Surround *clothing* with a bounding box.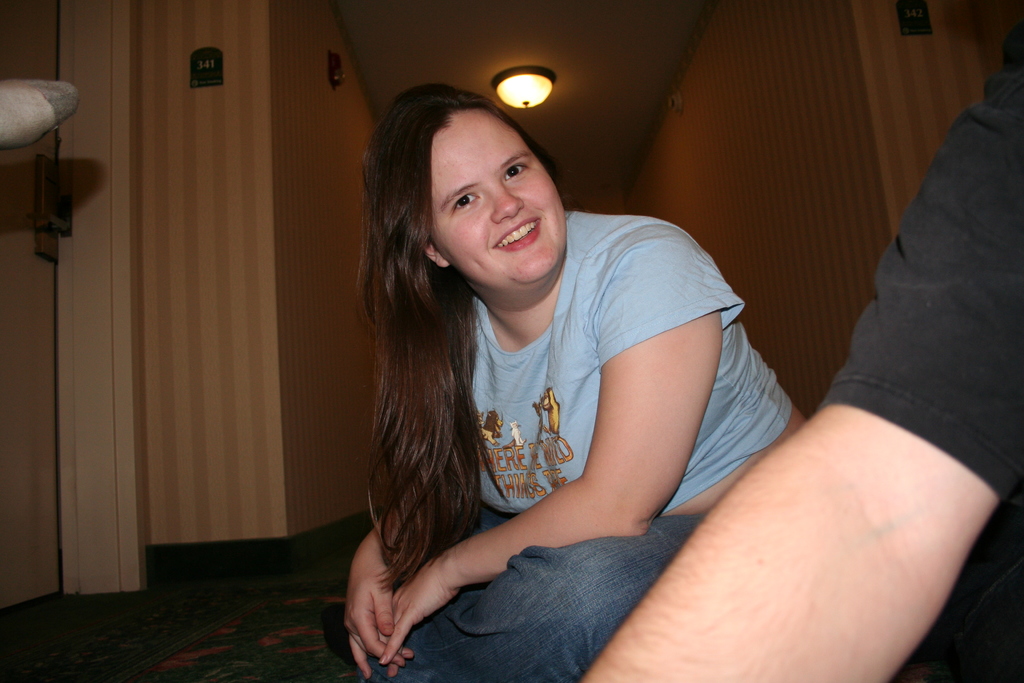
box=[310, 507, 698, 678].
